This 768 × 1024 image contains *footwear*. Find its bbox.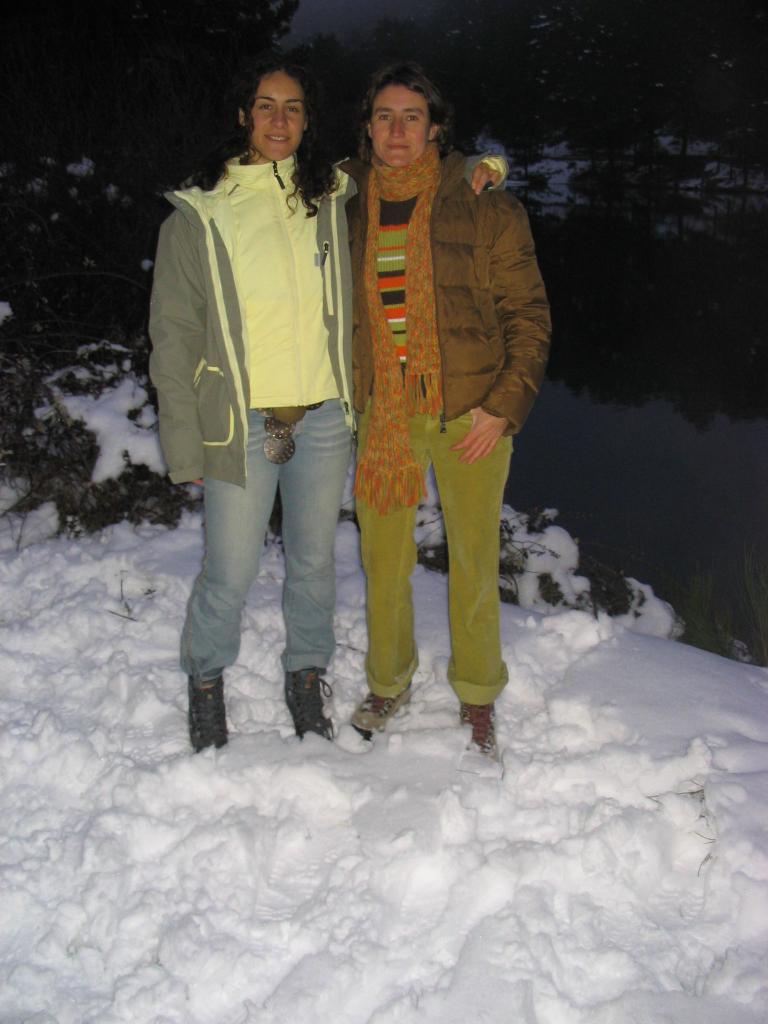
347, 689, 413, 743.
